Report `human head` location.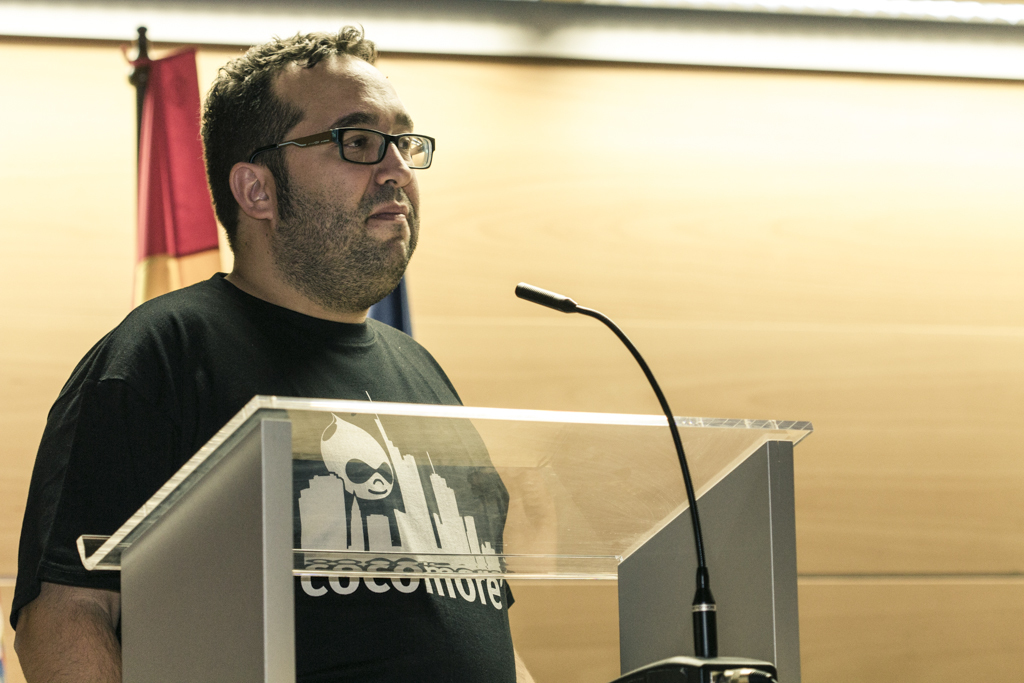
Report: (222,23,419,331).
